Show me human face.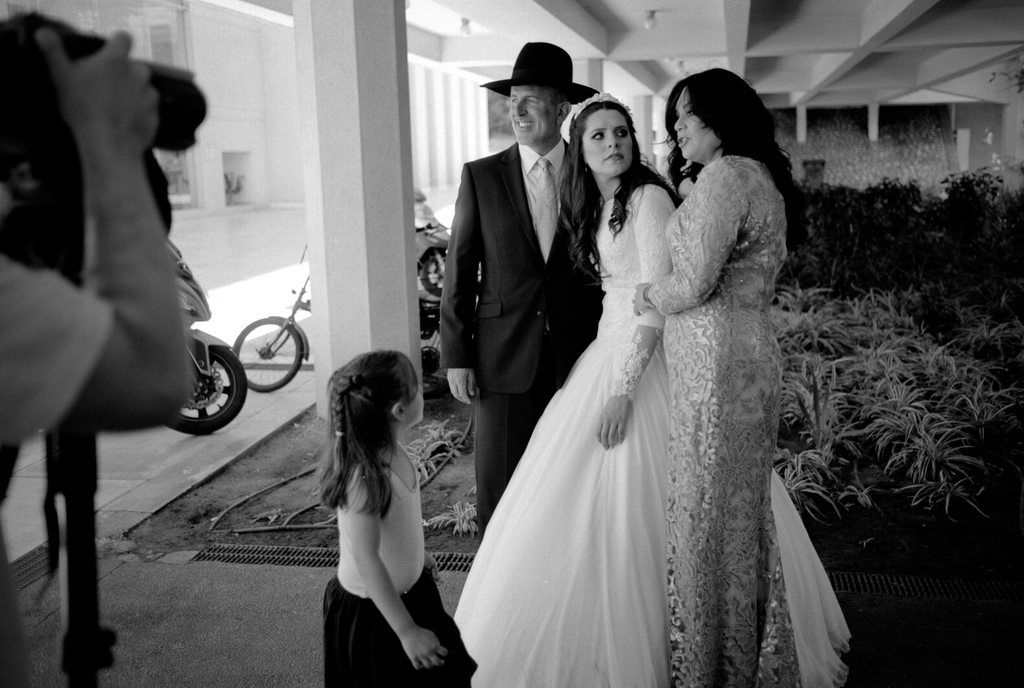
human face is here: locate(402, 369, 424, 424).
